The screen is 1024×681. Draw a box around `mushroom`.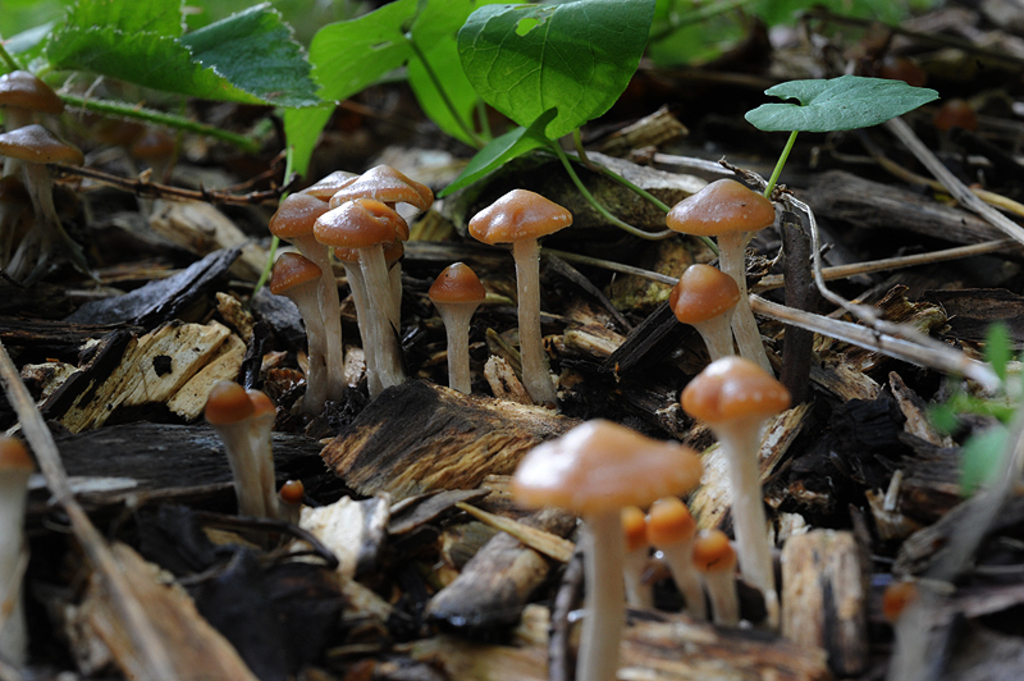
<region>508, 417, 703, 680</region>.
